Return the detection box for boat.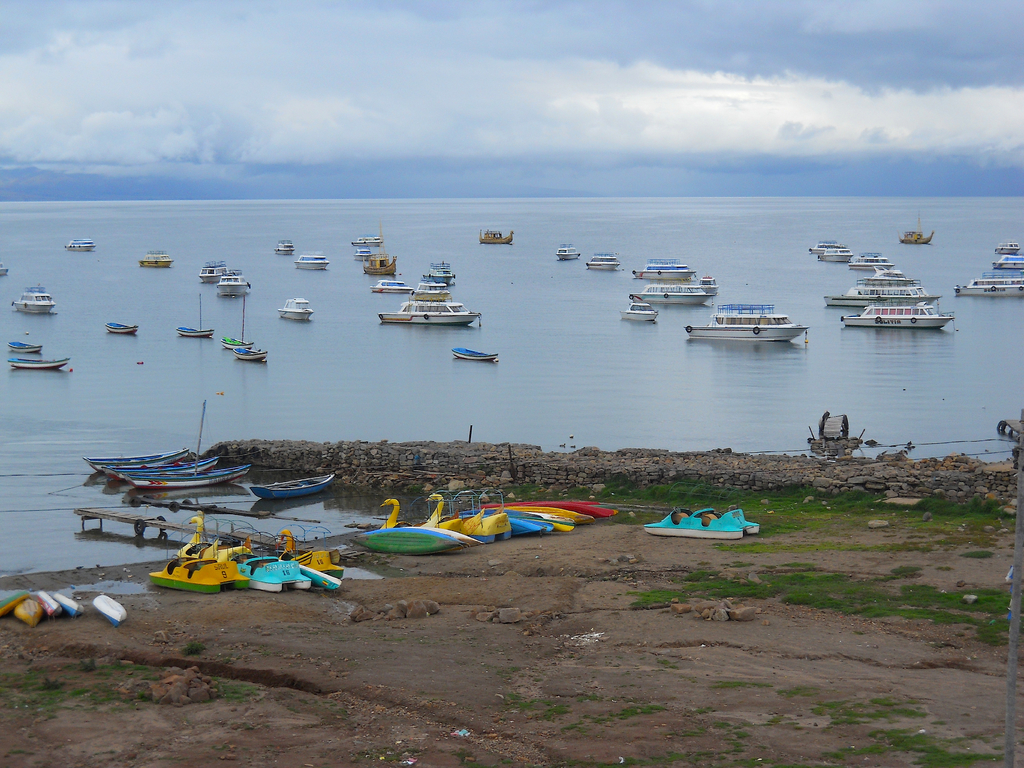
x1=4 y1=354 x2=70 y2=371.
